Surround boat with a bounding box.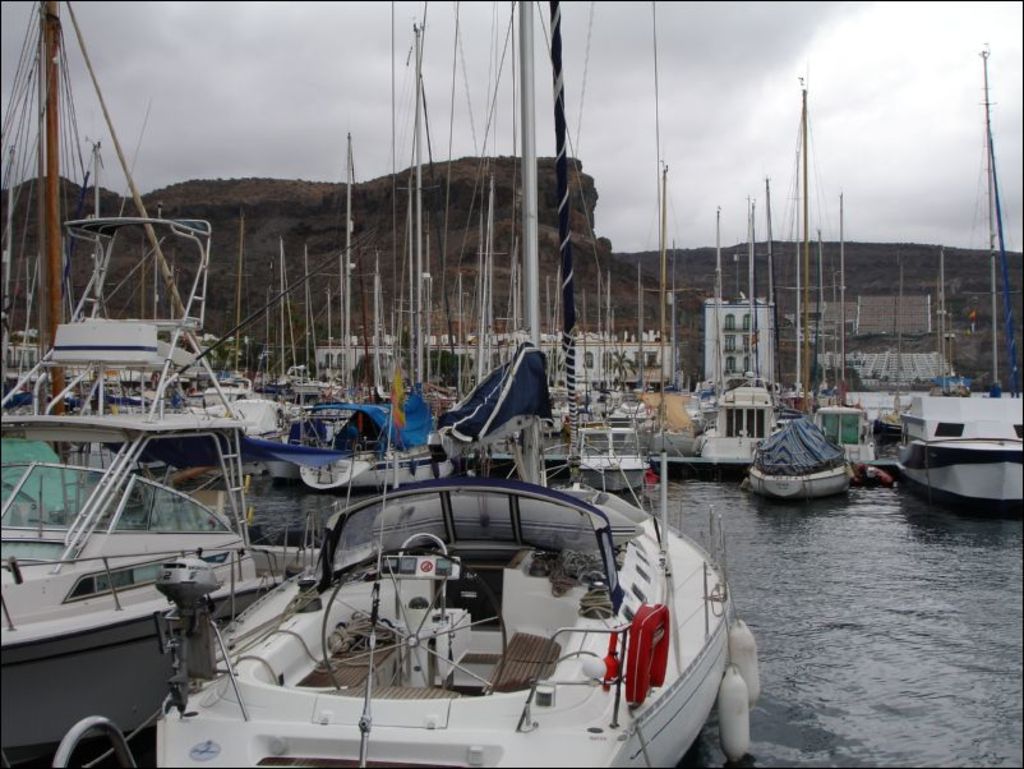
(x1=294, y1=134, x2=451, y2=487).
